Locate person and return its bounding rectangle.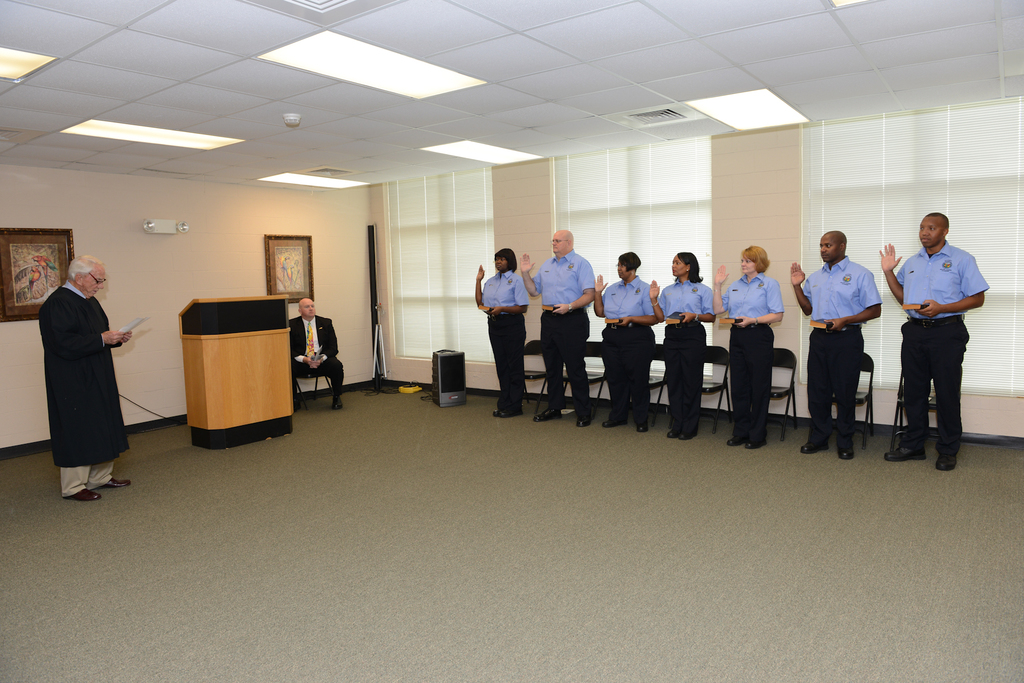
bbox=(789, 229, 884, 461).
